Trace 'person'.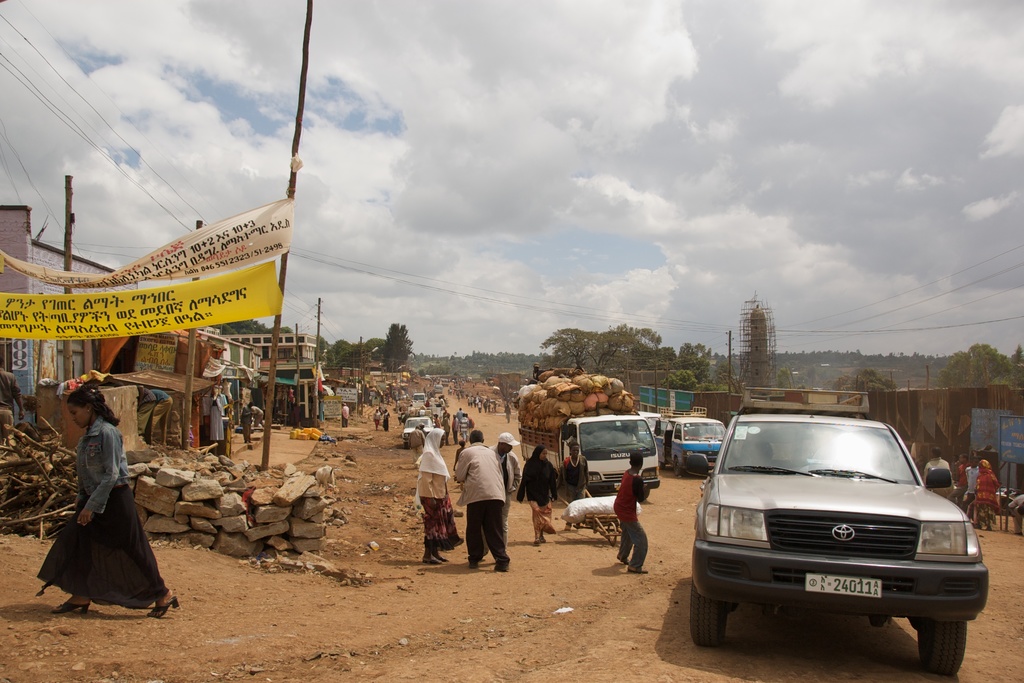
Traced to x1=975, y1=457, x2=1000, y2=527.
